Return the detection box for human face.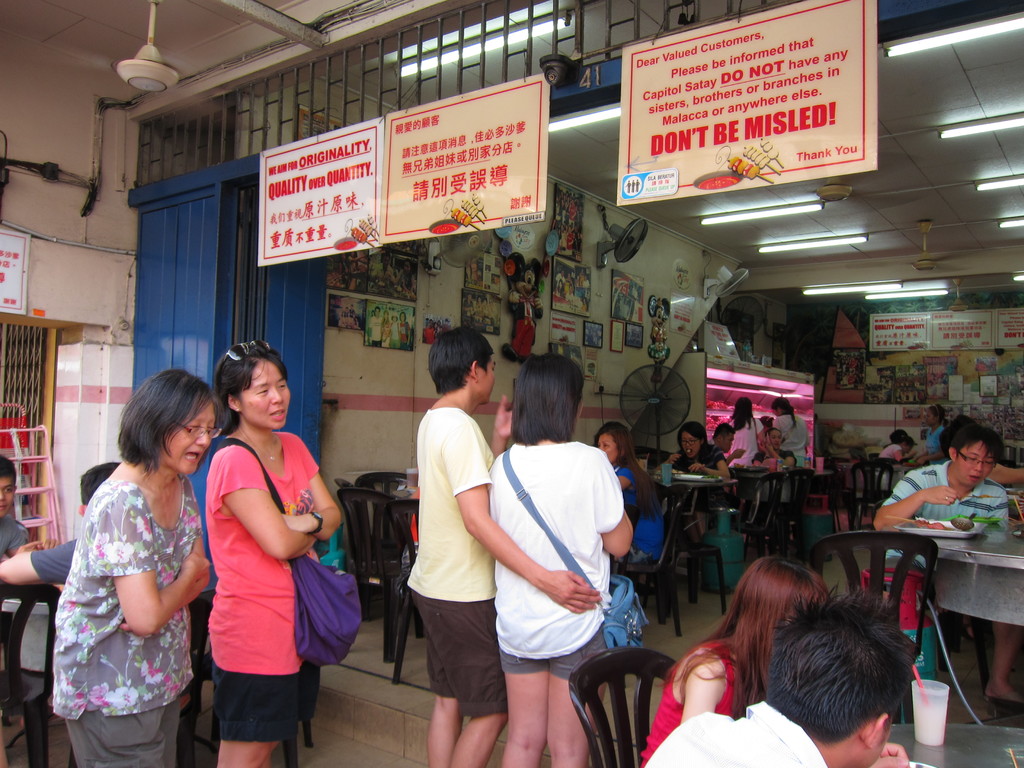
box(0, 475, 15, 515).
